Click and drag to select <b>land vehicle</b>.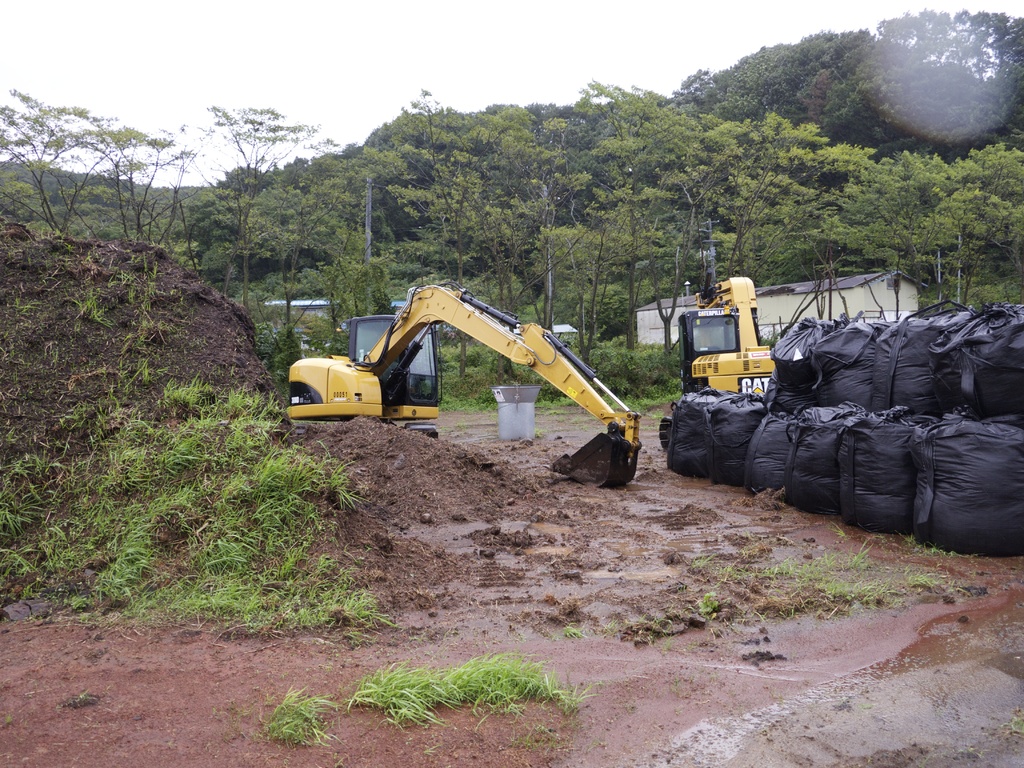
Selection: detection(680, 275, 774, 394).
